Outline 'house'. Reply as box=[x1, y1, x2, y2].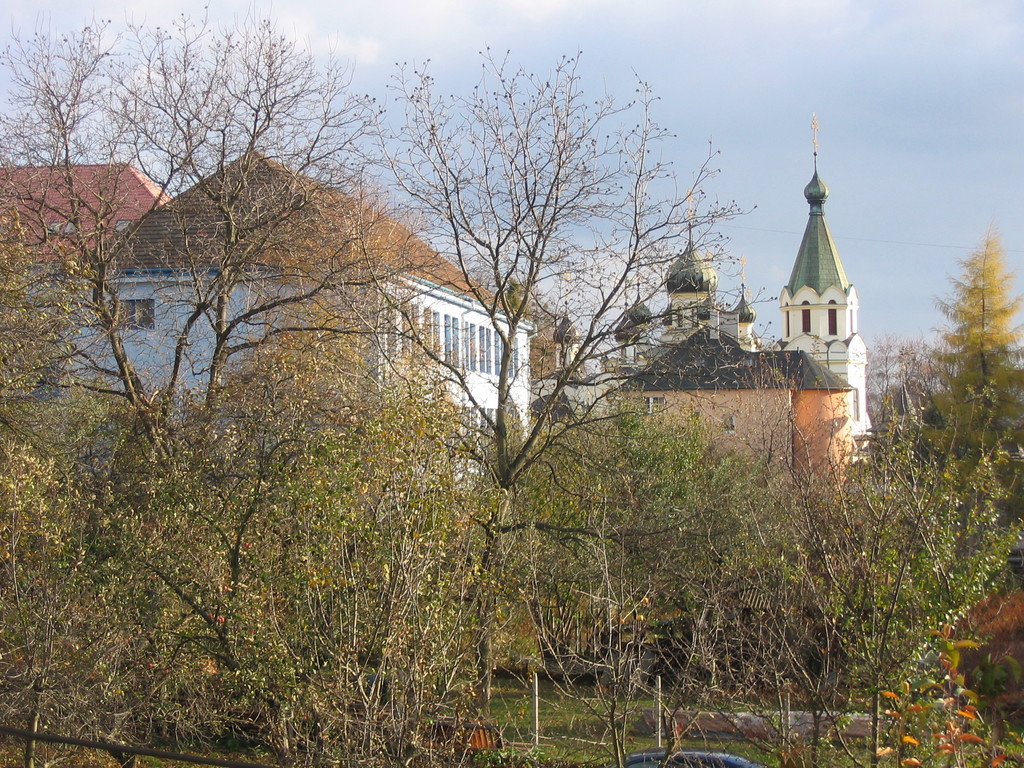
box=[0, 164, 174, 301].
